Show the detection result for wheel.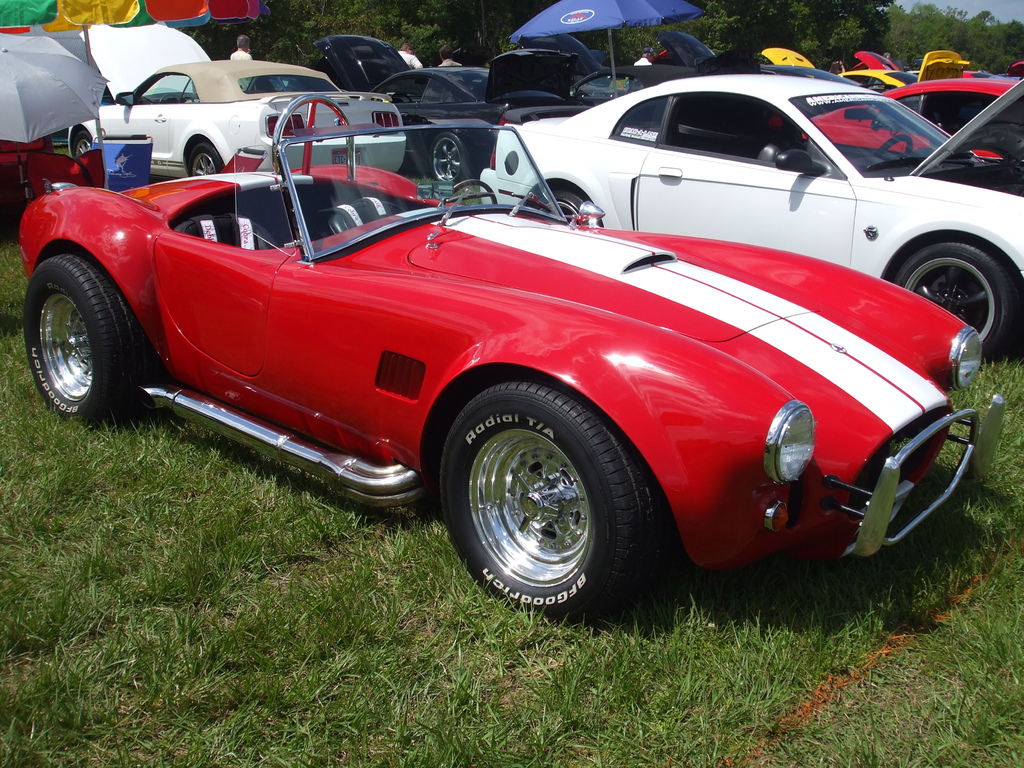
(431, 131, 468, 184).
